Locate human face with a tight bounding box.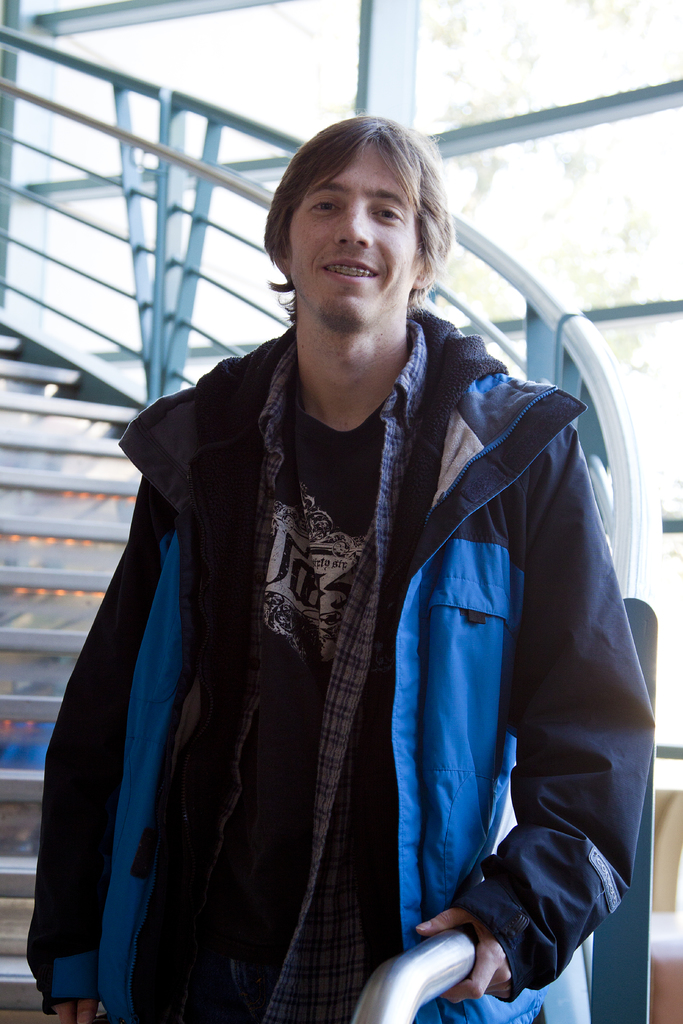
290,140,415,331.
